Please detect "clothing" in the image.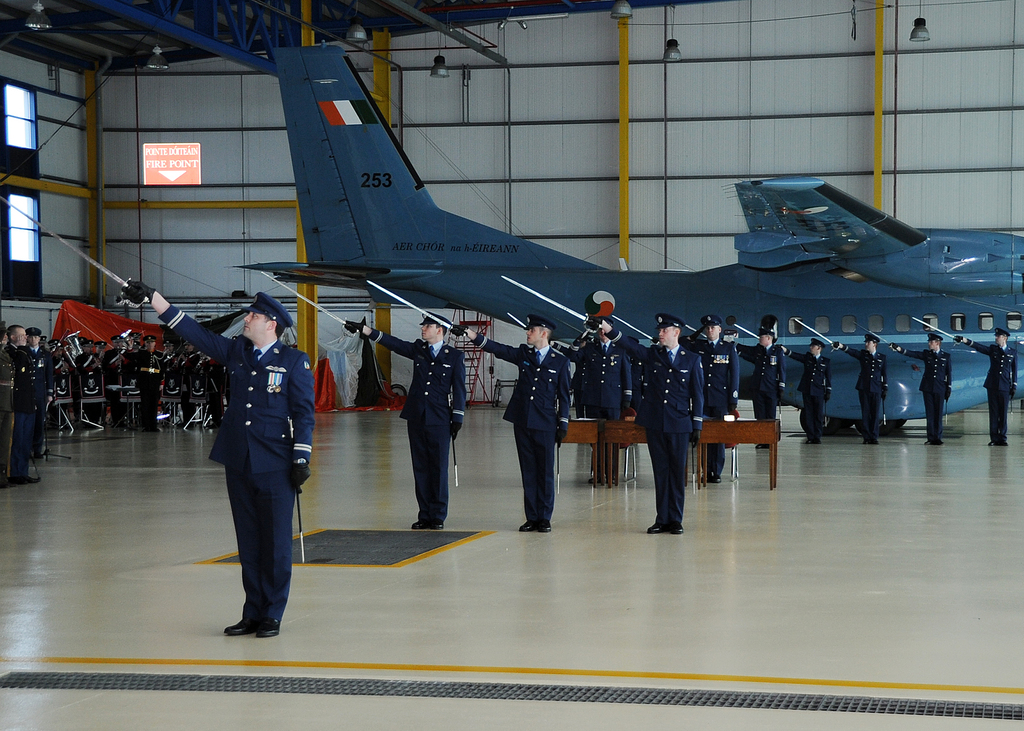
BBox(3, 344, 47, 474).
